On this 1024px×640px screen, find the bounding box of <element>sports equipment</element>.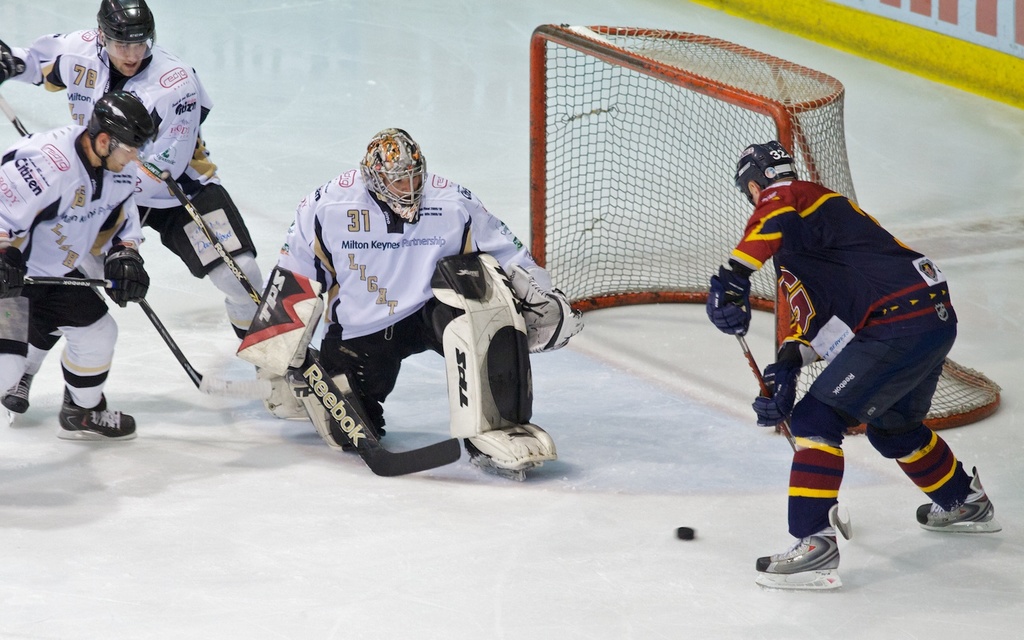
Bounding box: [x1=96, y1=0, x2=150, y2=70].
